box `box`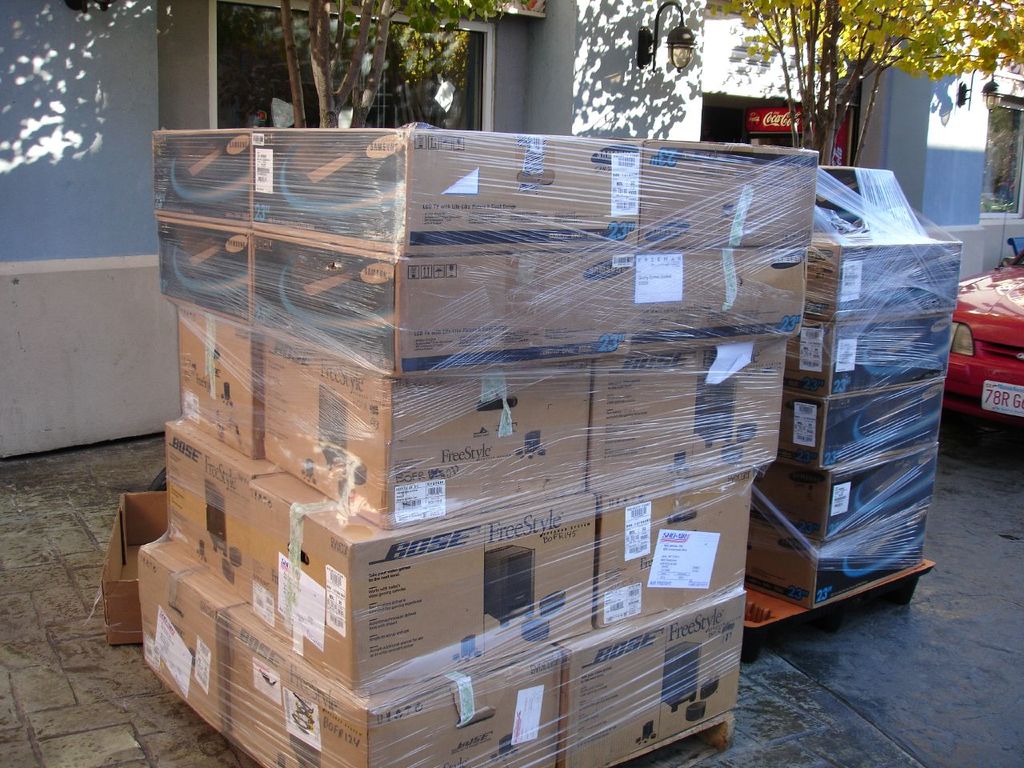
pyautogui.locateOnScreen(247, 246, 806, 383)
